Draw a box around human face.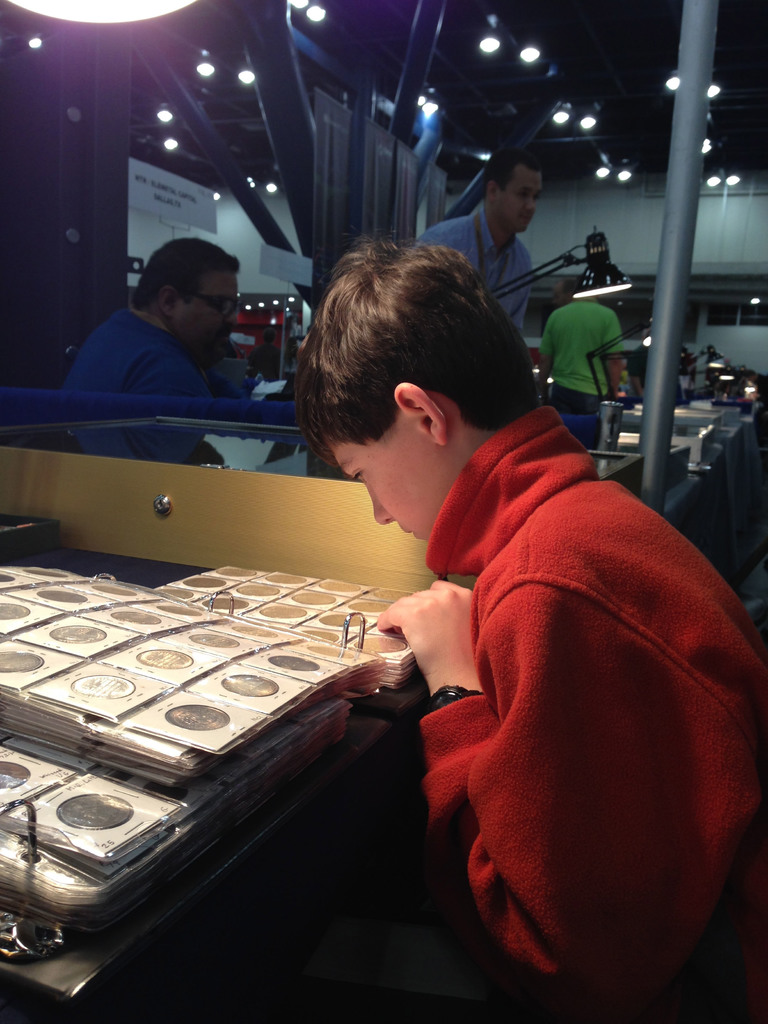
pyautogui.locateOnScreen(501, 180, 547, 236).
